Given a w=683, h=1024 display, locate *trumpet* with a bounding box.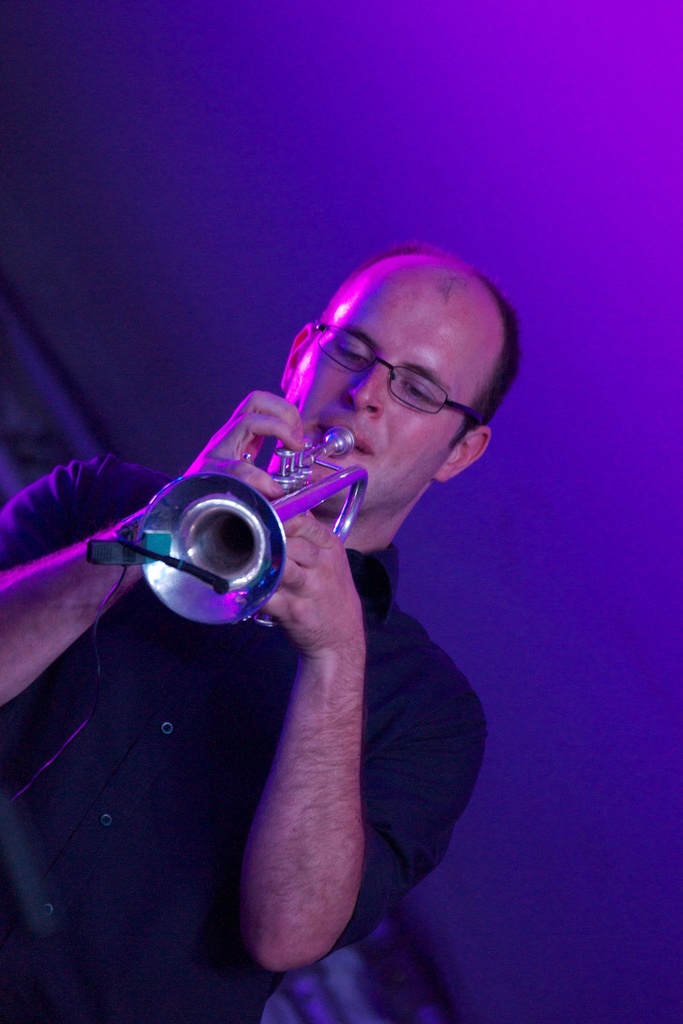
Located: (x1=135, y1=421, x2=371, y2=631).
